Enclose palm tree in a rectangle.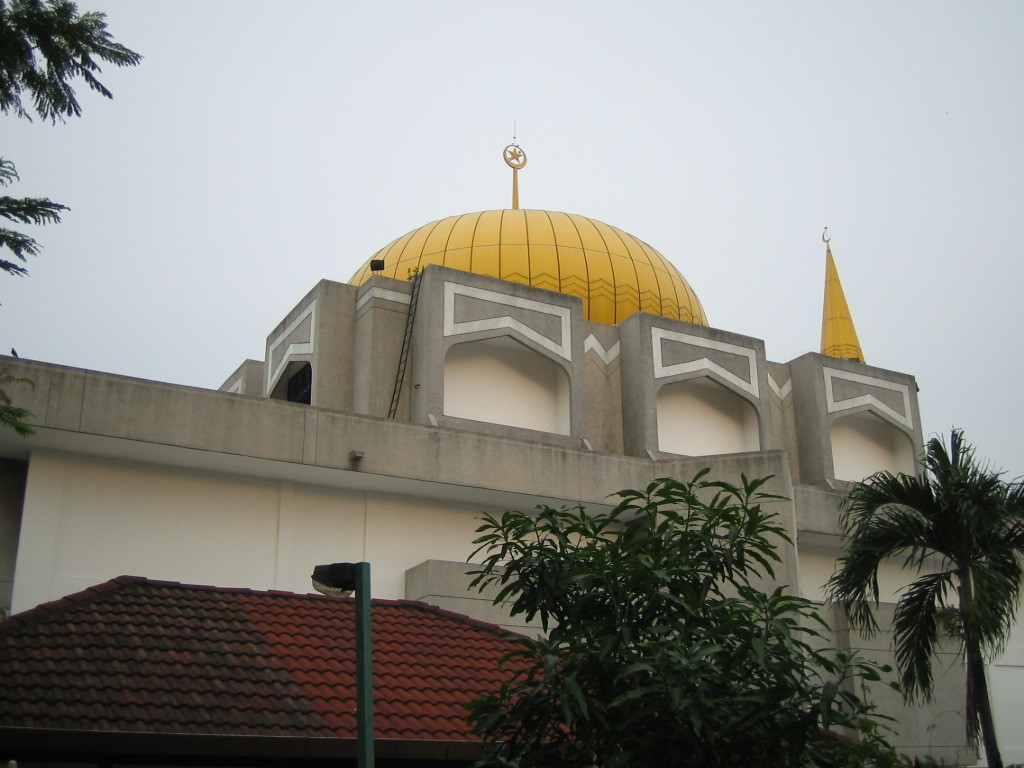
[left=669, top=482, right=832, bottom=726].
